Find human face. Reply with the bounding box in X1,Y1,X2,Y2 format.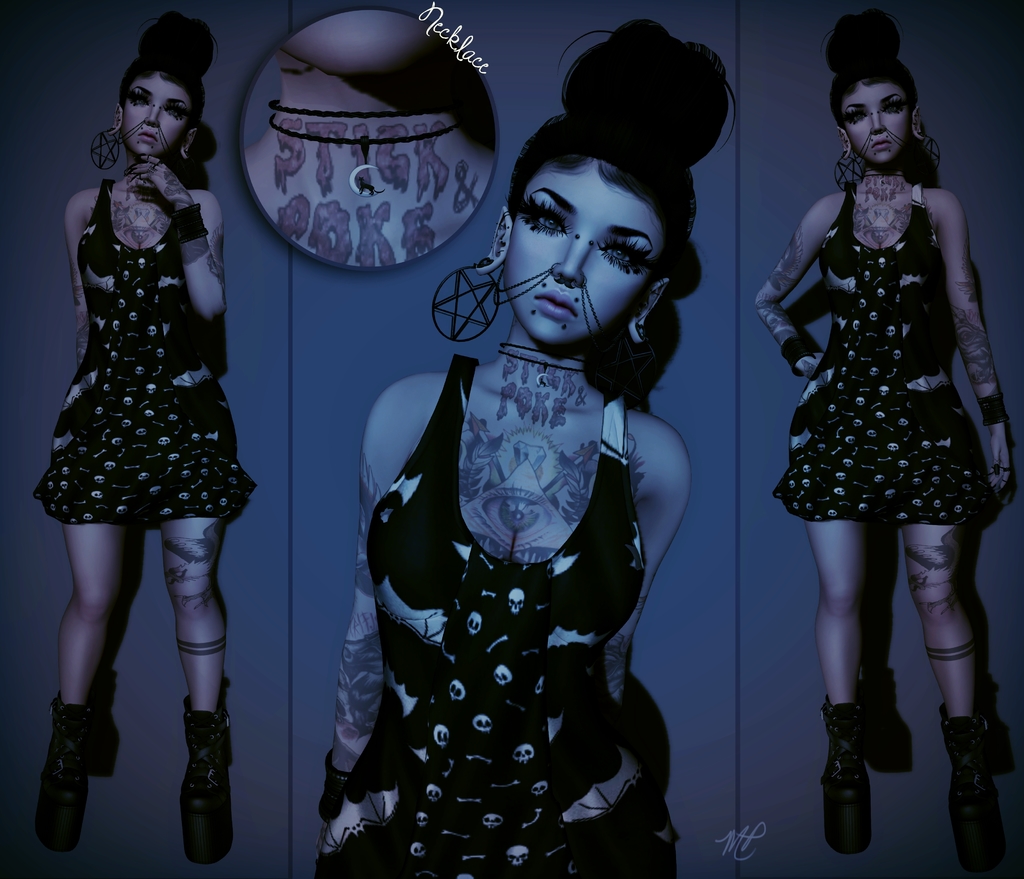
506,165,664,340.
